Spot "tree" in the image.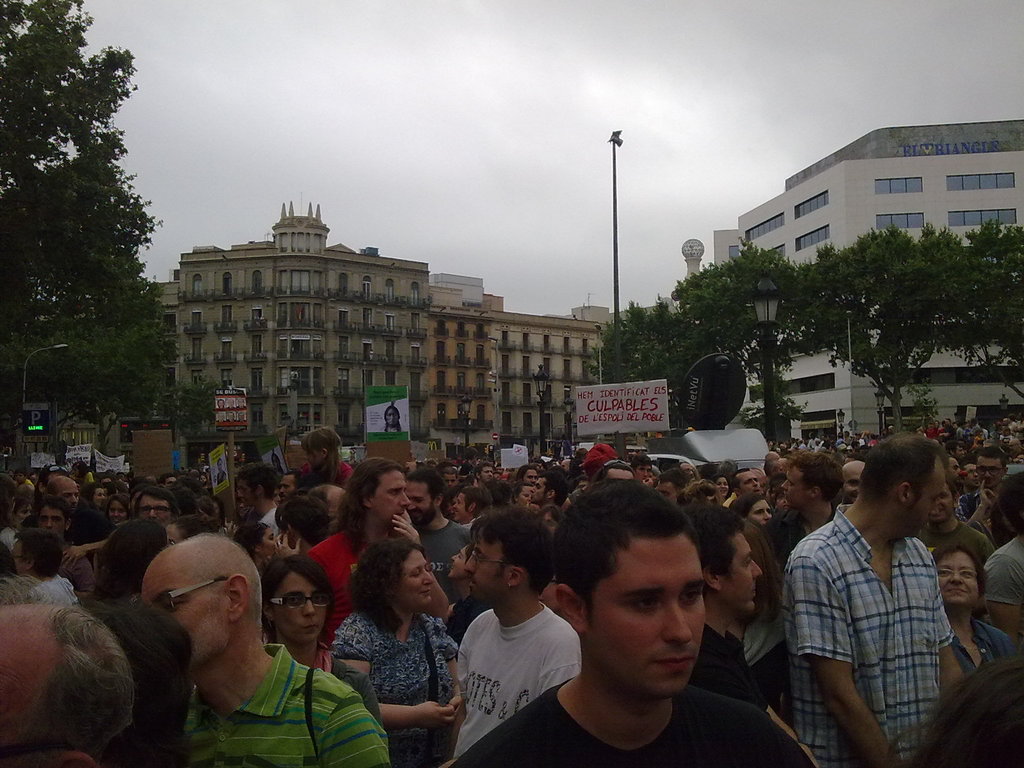
"tree" found at left=943, top=218, right=1023, bottom=404.
